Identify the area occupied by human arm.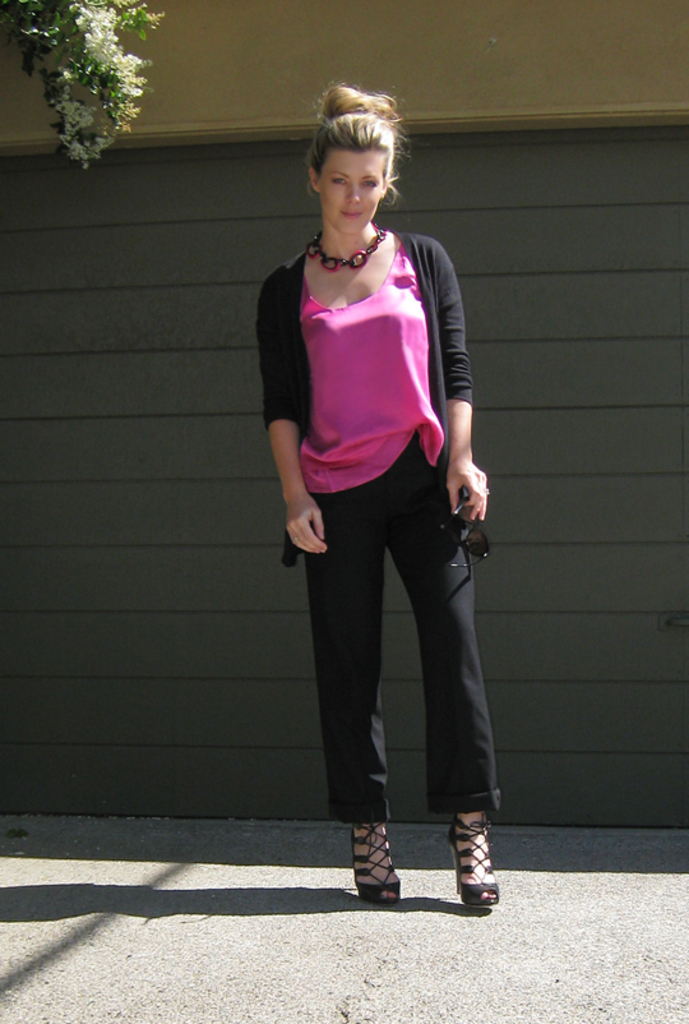
Area: l=429, t=236, r=487, b=517.
